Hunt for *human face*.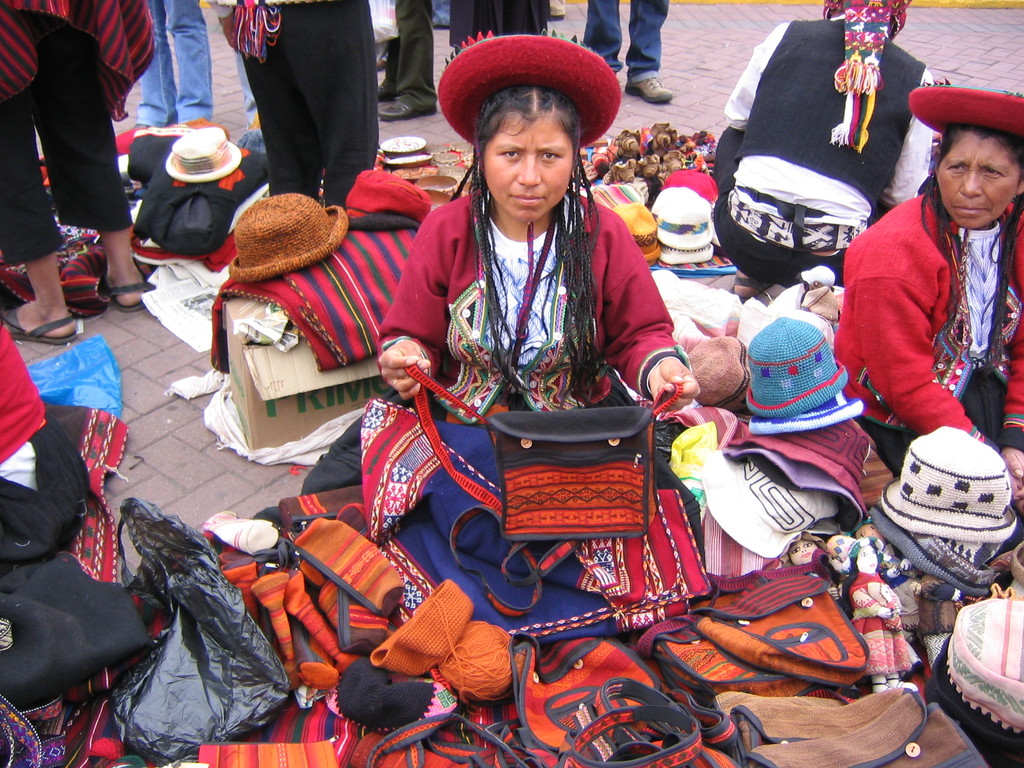
Hunted down at rect(483, 113, 577, 220).
